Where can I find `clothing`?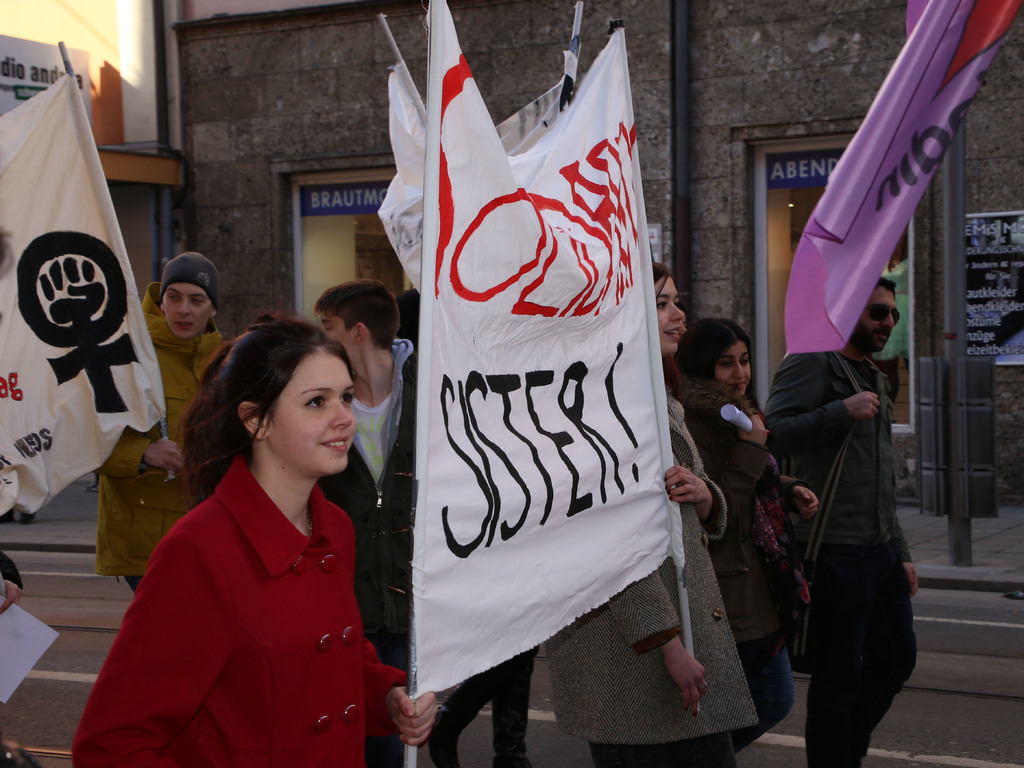
You can find it at [871, 256, 913, 416].
